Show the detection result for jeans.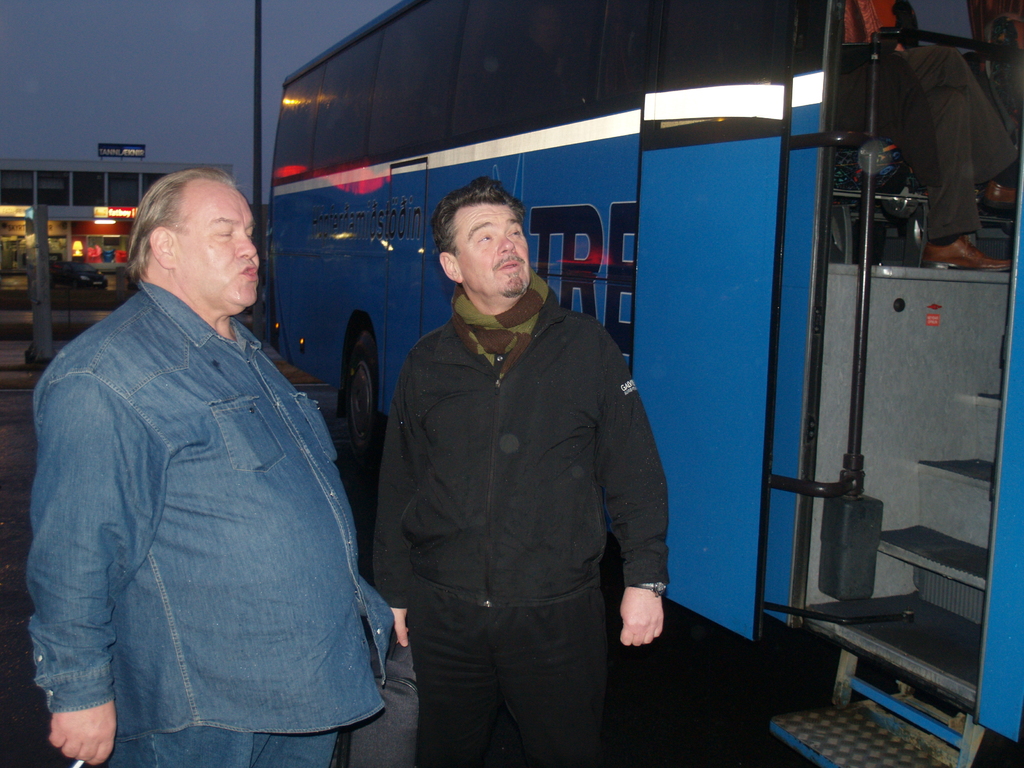
(93,723,342,767).
